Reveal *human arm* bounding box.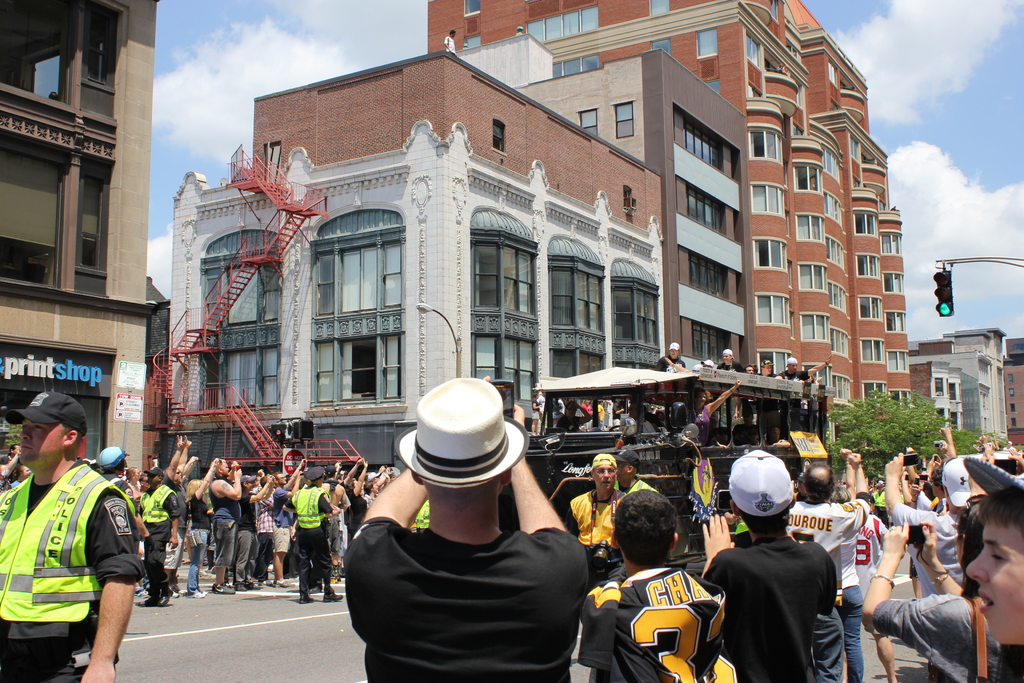
Revealed: {"left": 698, "top": 506, "right": 747, "bottom": 616}.
